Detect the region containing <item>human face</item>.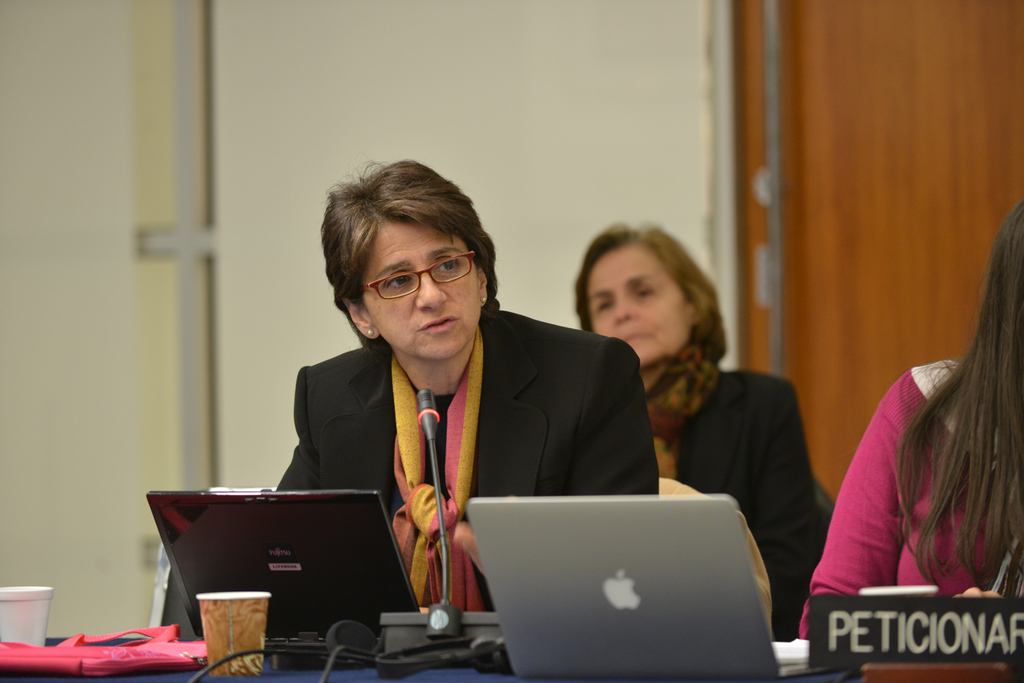
(x1=586, y1=248, x2=693, y2=365).
